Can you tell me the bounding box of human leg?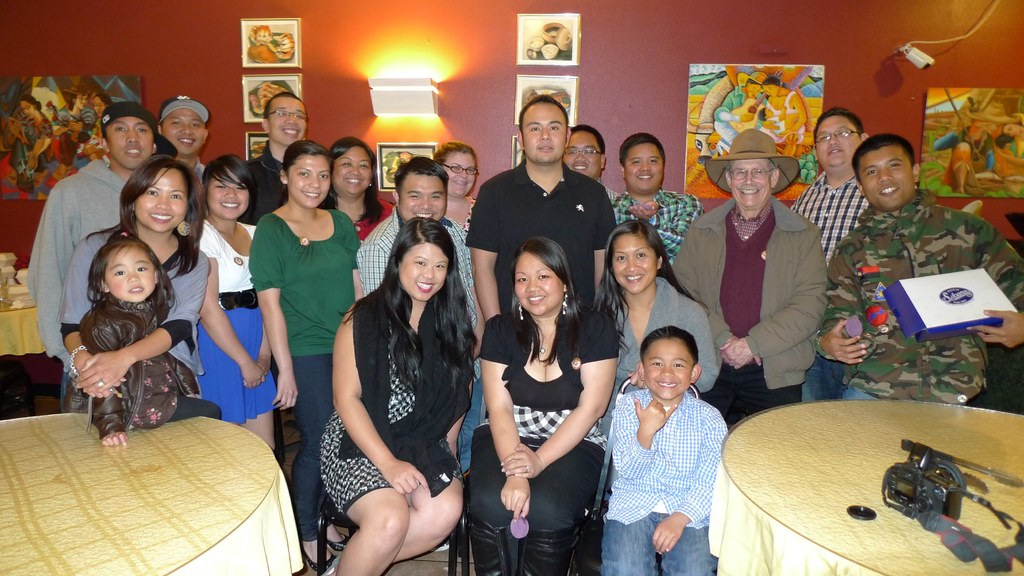
<bbox>468, 424, 511, 575</bbox>.
